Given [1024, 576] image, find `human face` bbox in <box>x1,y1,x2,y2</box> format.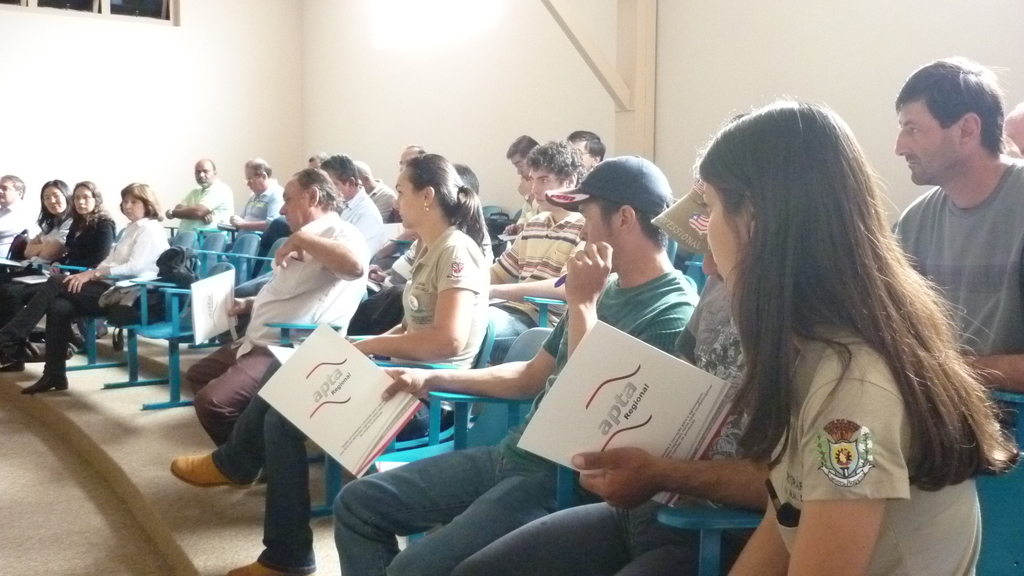
<box>191,162,215,191</box>.
